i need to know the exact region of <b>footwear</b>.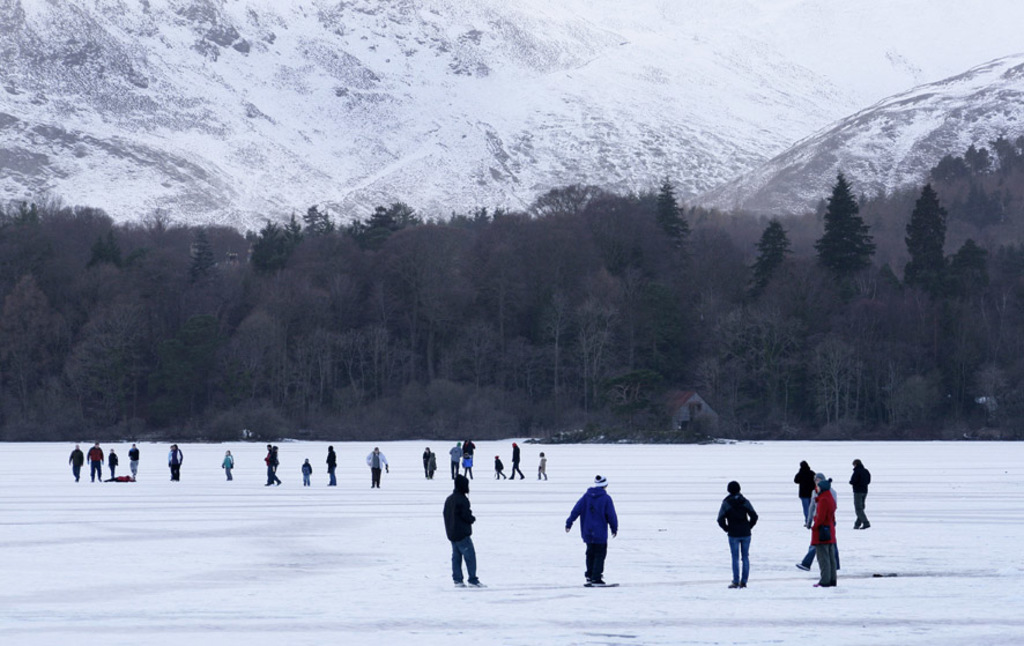
Region: (583, 577, 591, 588).
